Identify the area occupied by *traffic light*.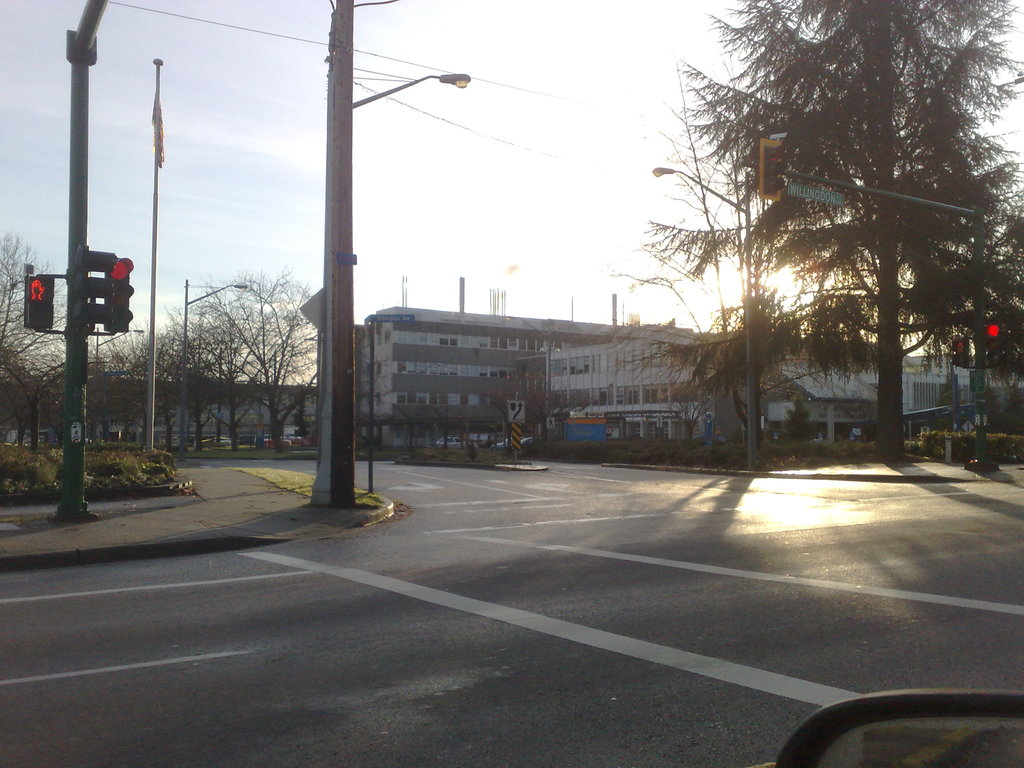
Area: Rect(106, 257, 134, 334).
